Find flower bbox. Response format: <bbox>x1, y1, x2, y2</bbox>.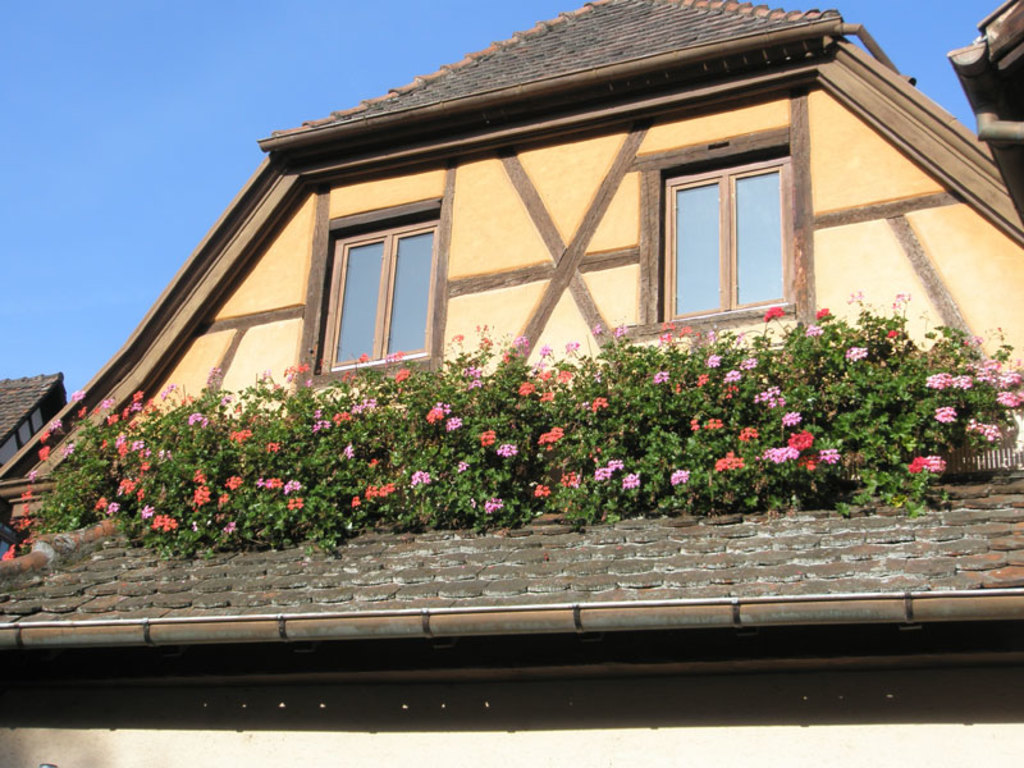
<bbox>995, 389, 1023, 408</bbox>.
